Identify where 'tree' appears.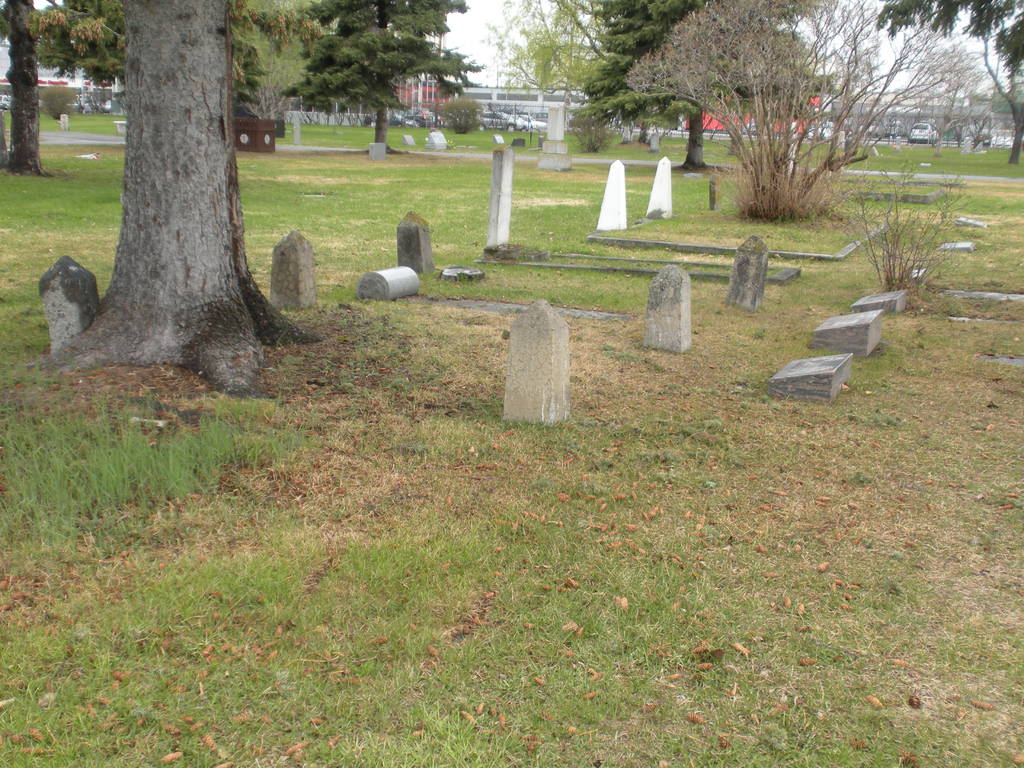
Appears at <region>0, 0, 51, 180</region>.
